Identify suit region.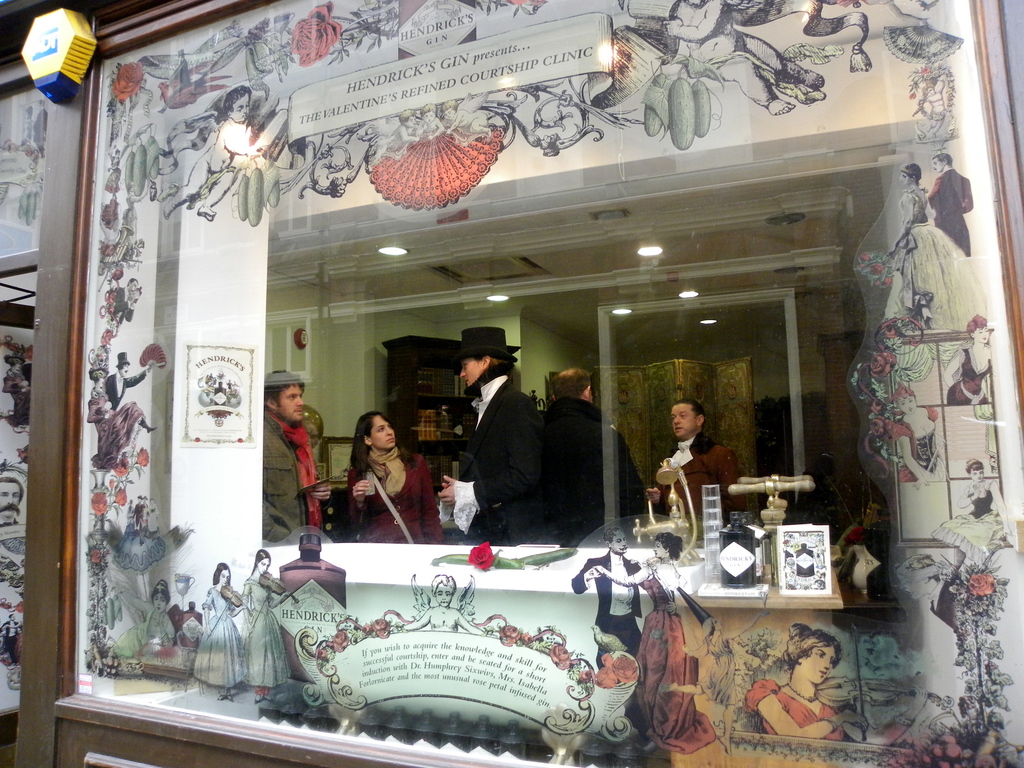
Region: [x1=538, y1=396, x2=648, y2=544].
